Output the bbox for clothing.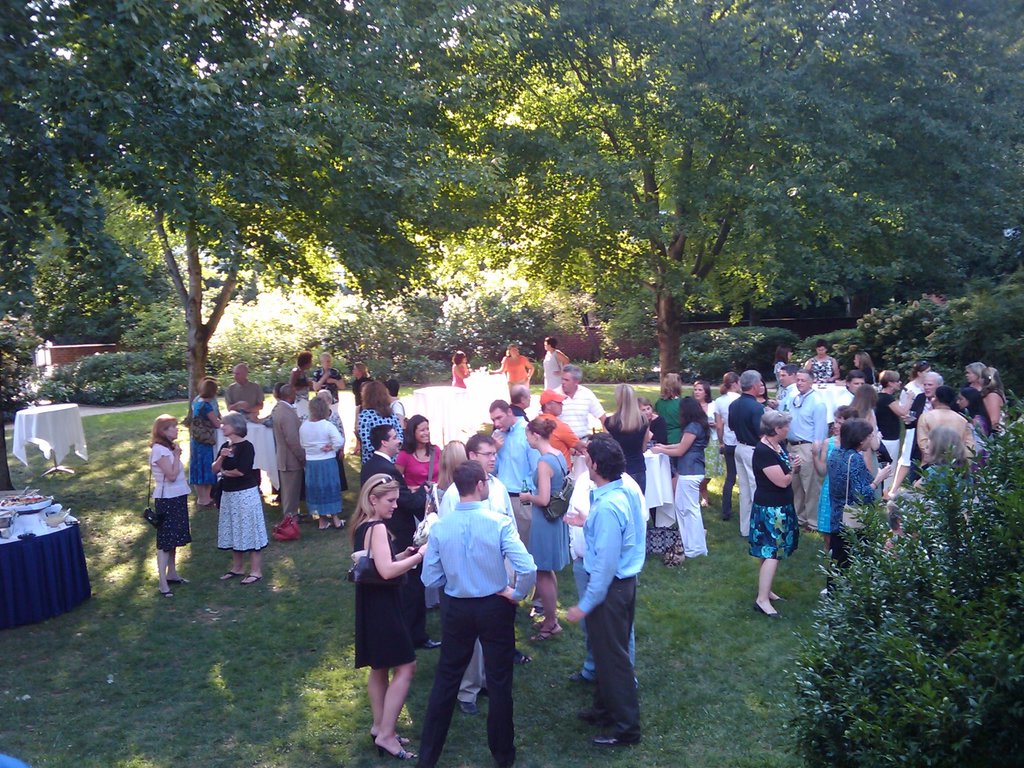
(x1=653, y1=396, x2=685, y2=474).
